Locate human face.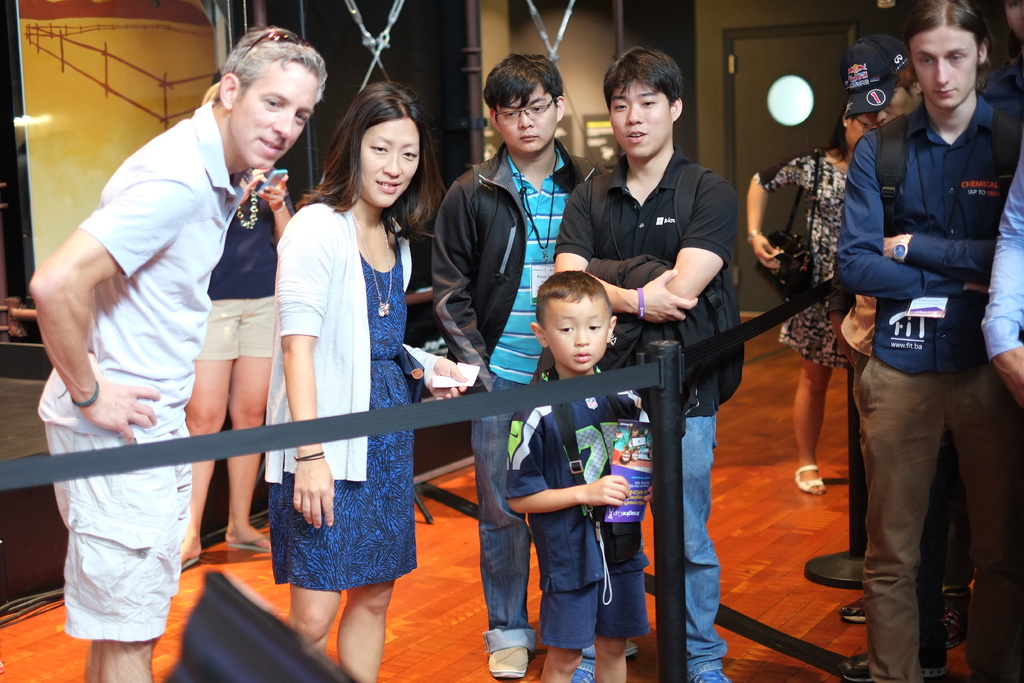
Bounding box: bbox=(870, 86, 918, 126).
